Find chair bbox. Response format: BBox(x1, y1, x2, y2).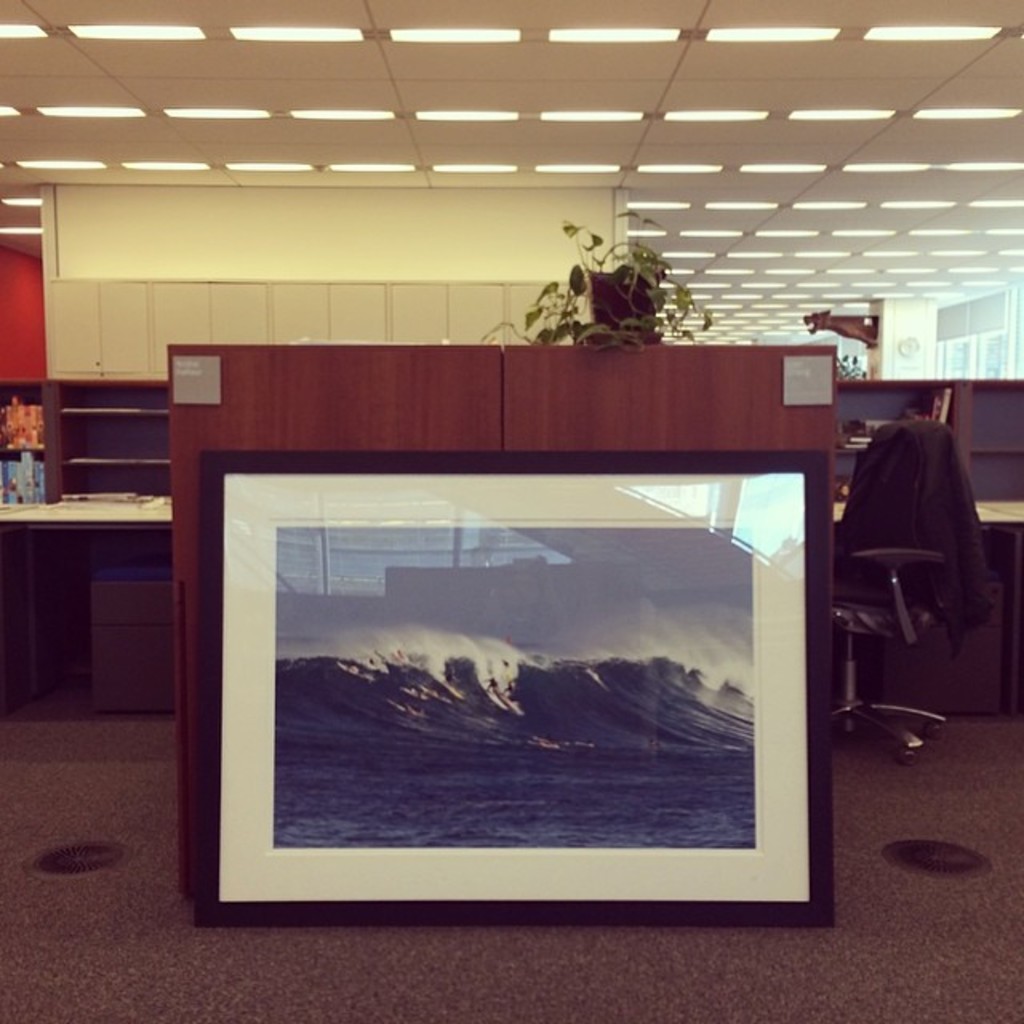
BBox(834, 437, 998, 776).
